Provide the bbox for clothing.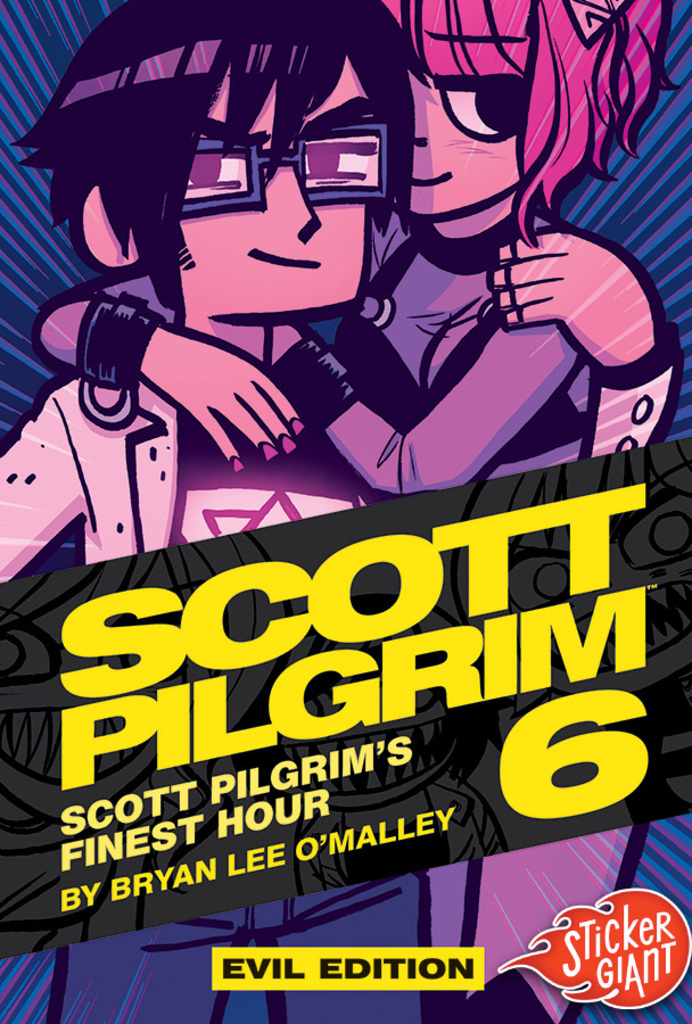
[left=0, top=279, right=683, bottom=1023].
